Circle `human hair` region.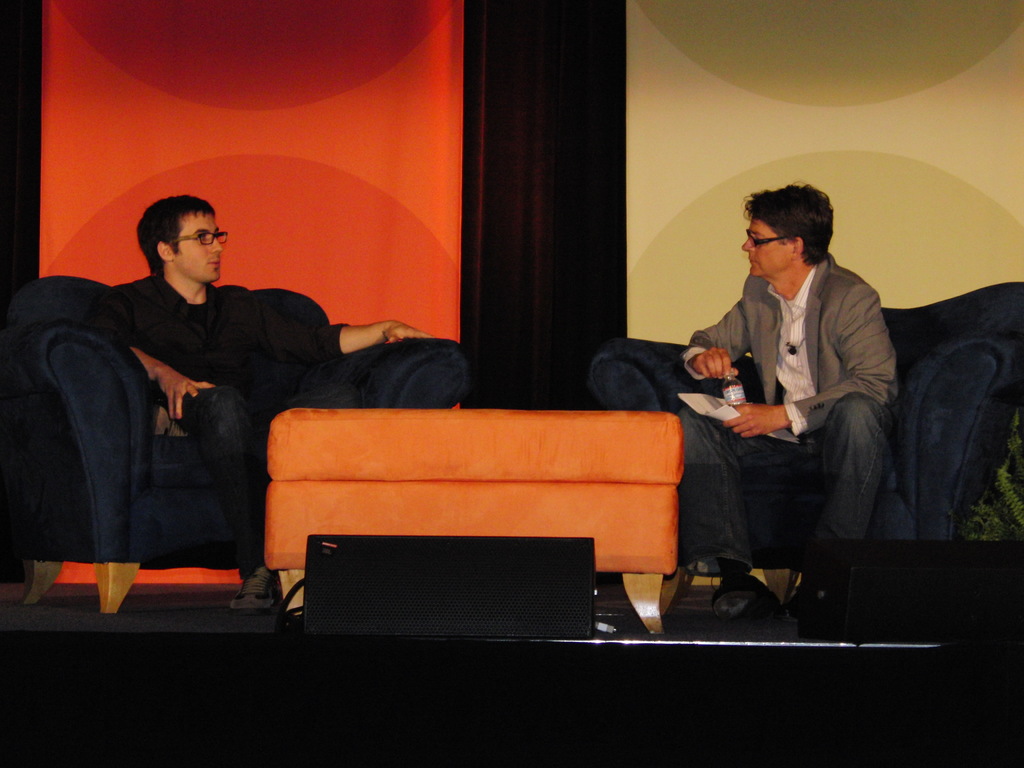
Region: Rect(739, 179, 832, 262).
